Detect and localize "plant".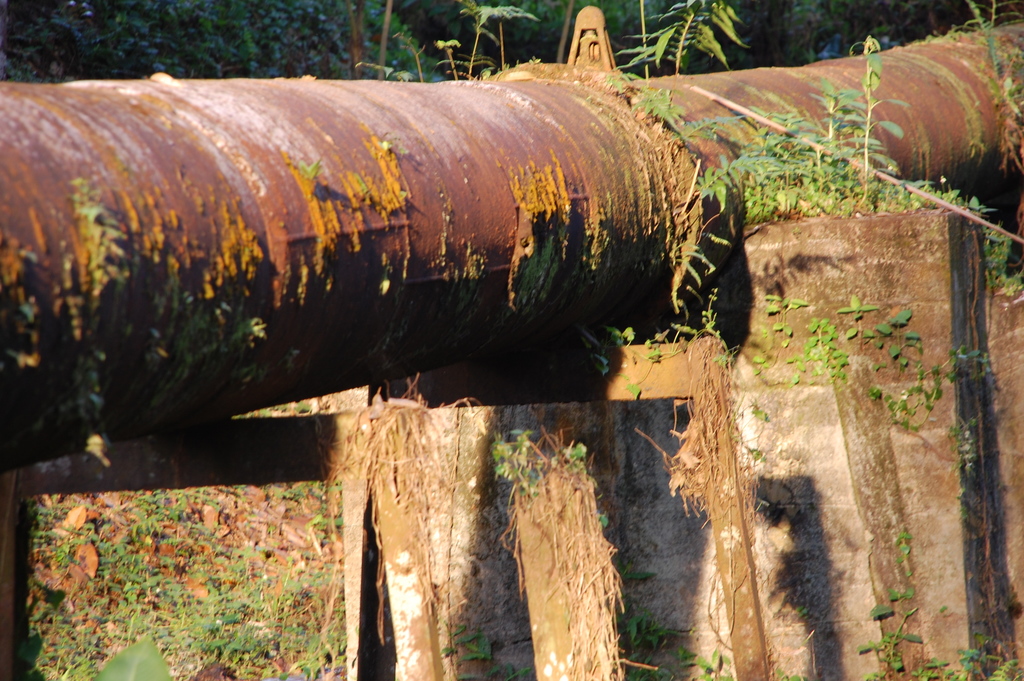
Localized at (239,398,312,419).
